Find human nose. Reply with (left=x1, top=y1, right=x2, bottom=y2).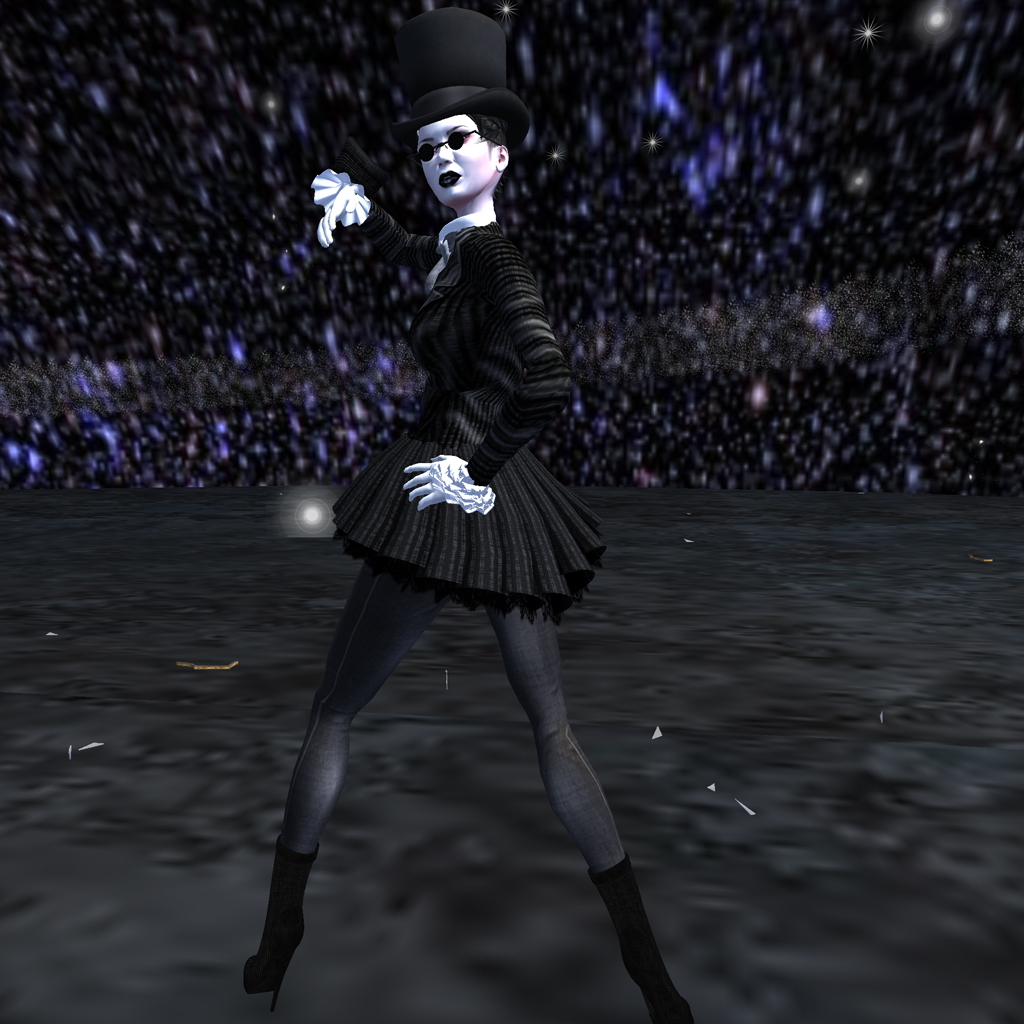
(left=433, top=146, right=454, bottom=162).
